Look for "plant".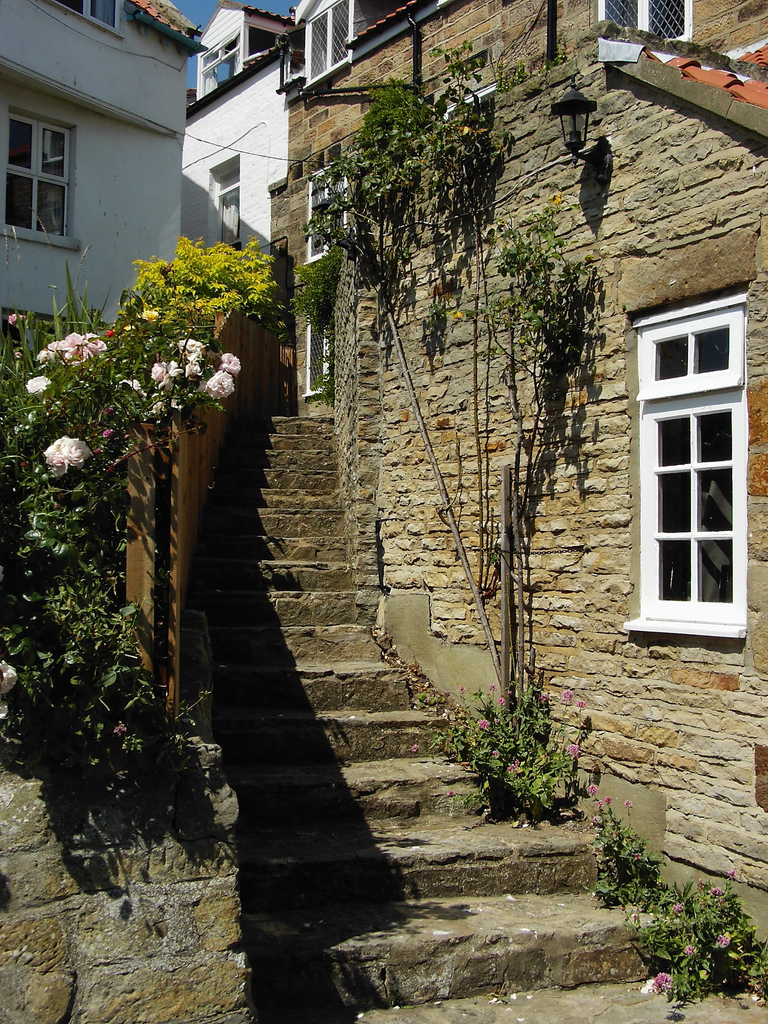
Found: crop(298, 239, 345, 330).
